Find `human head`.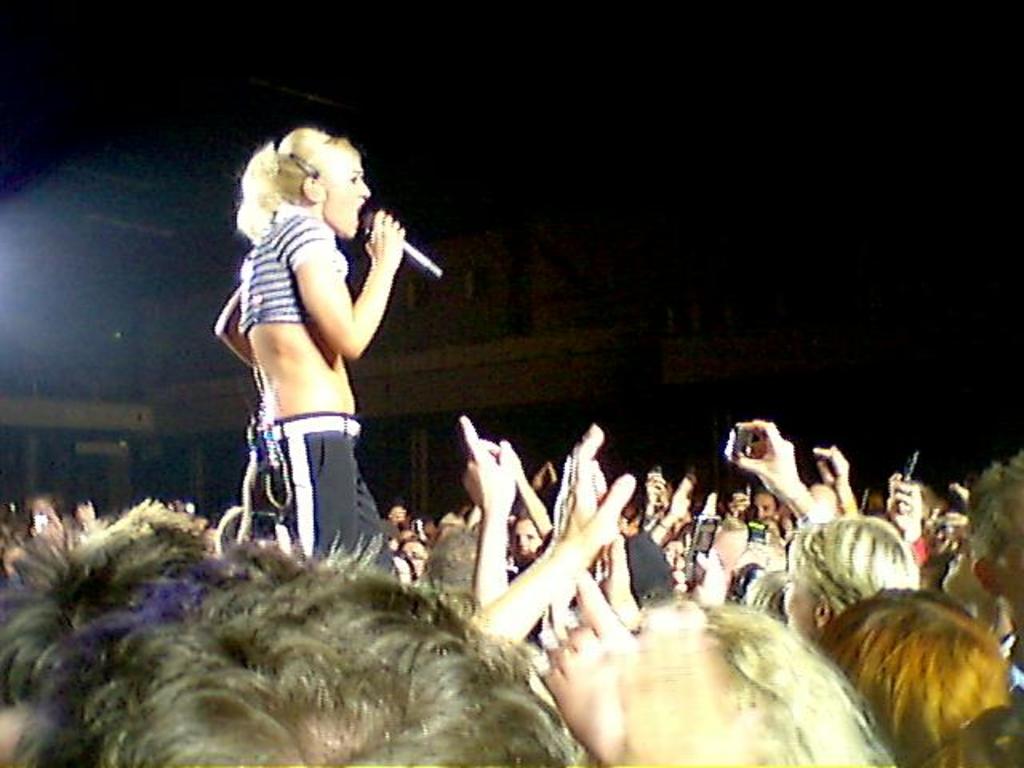
pyautogui.locateOnScreen(573, 602, 899, 766).
